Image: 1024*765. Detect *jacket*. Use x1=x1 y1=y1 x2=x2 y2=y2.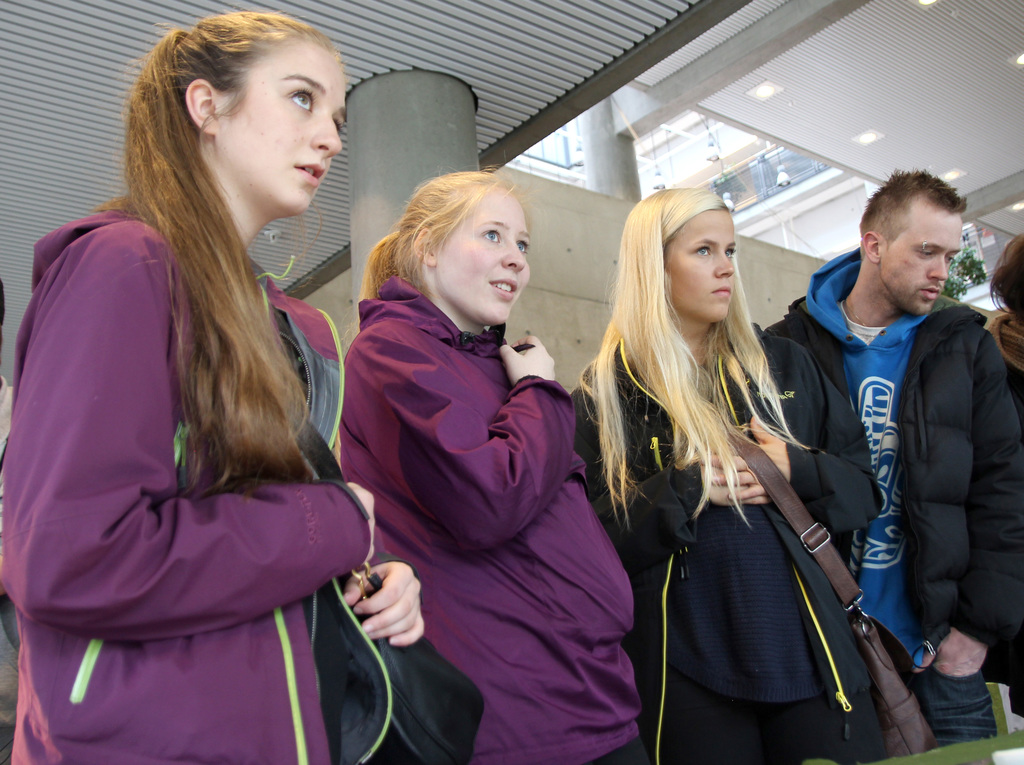
x1=332 y1=275 x2=646 y2=764.
